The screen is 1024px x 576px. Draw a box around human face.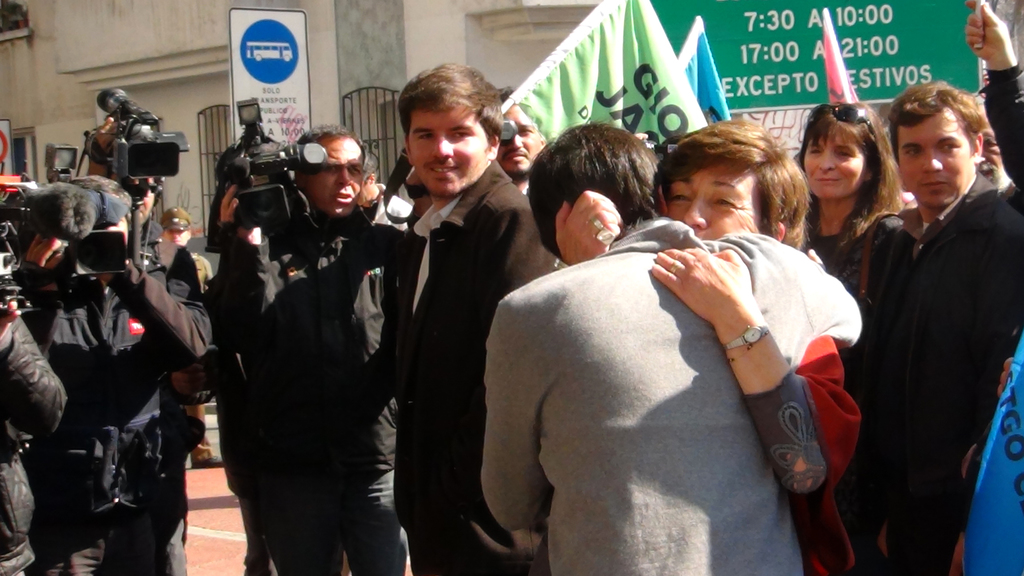
662/162/765/243.
